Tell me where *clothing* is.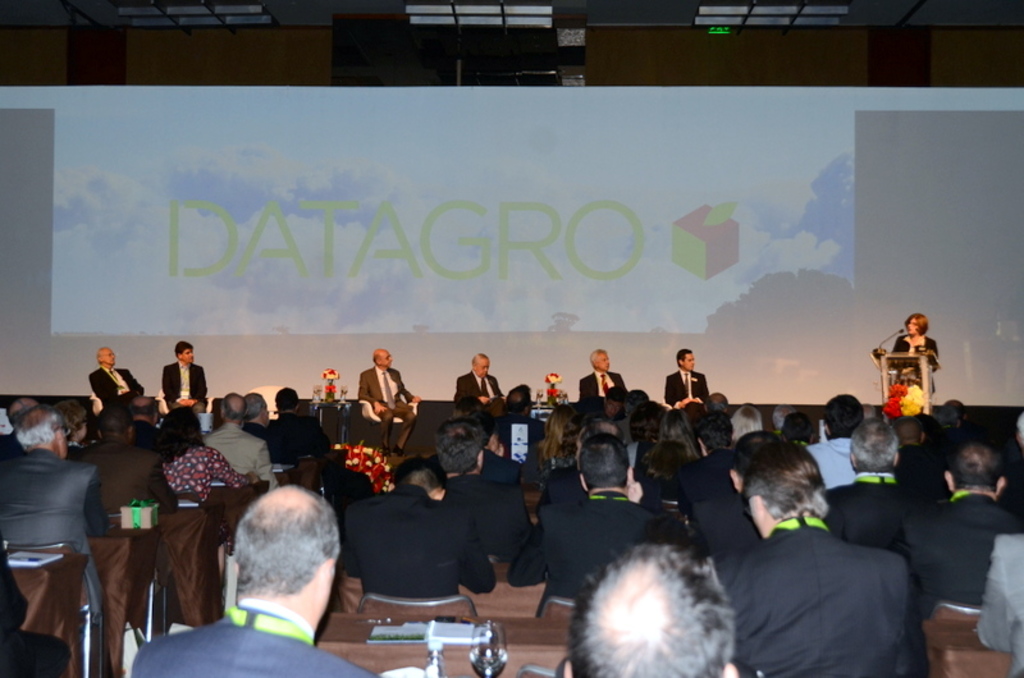
*clothing* is at left=88, top=366, right=146, bottom=409.
